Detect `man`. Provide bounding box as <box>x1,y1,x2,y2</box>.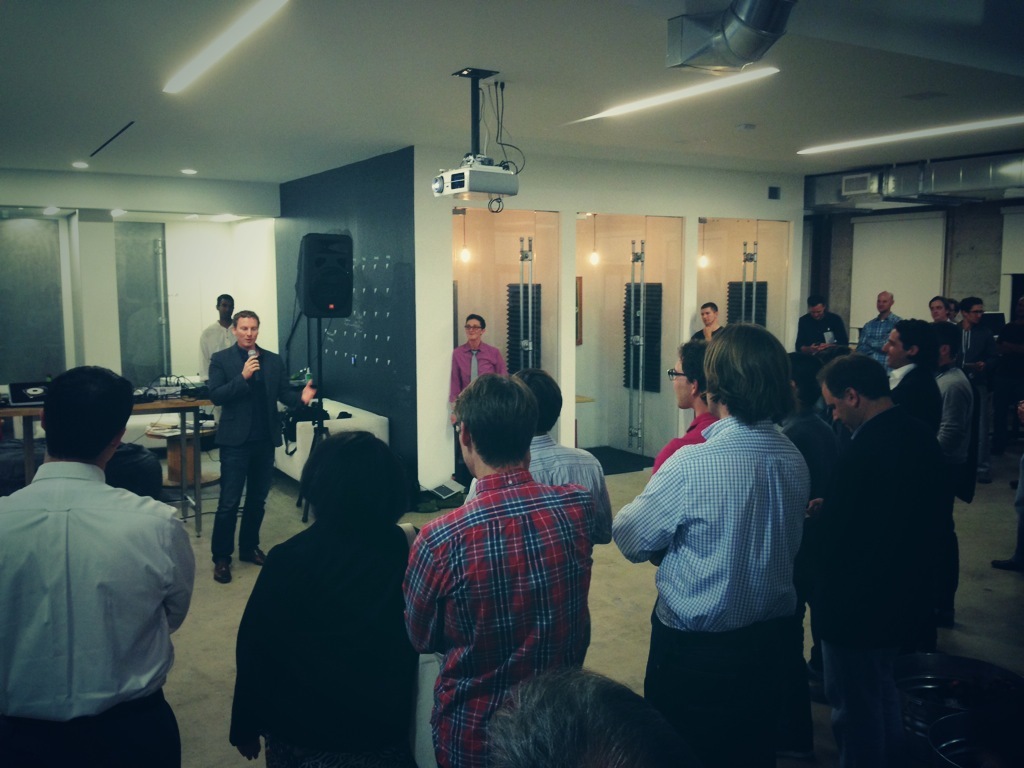
<box>650,336,719,568</box>.
